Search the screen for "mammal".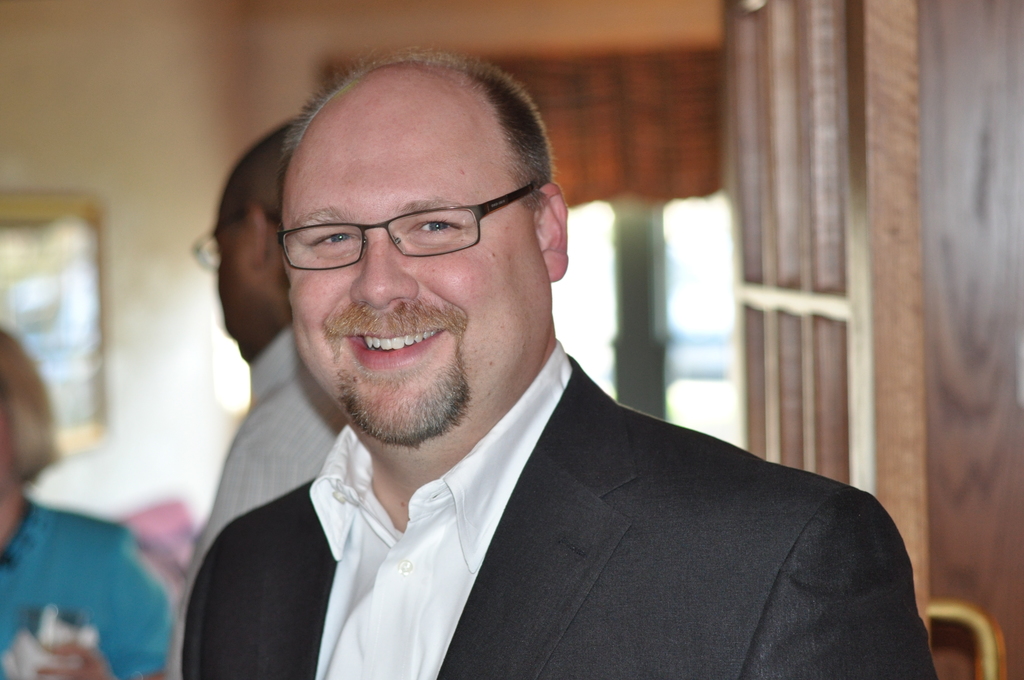
Found at x1=178, y1=40, x2=928, y2=679.
